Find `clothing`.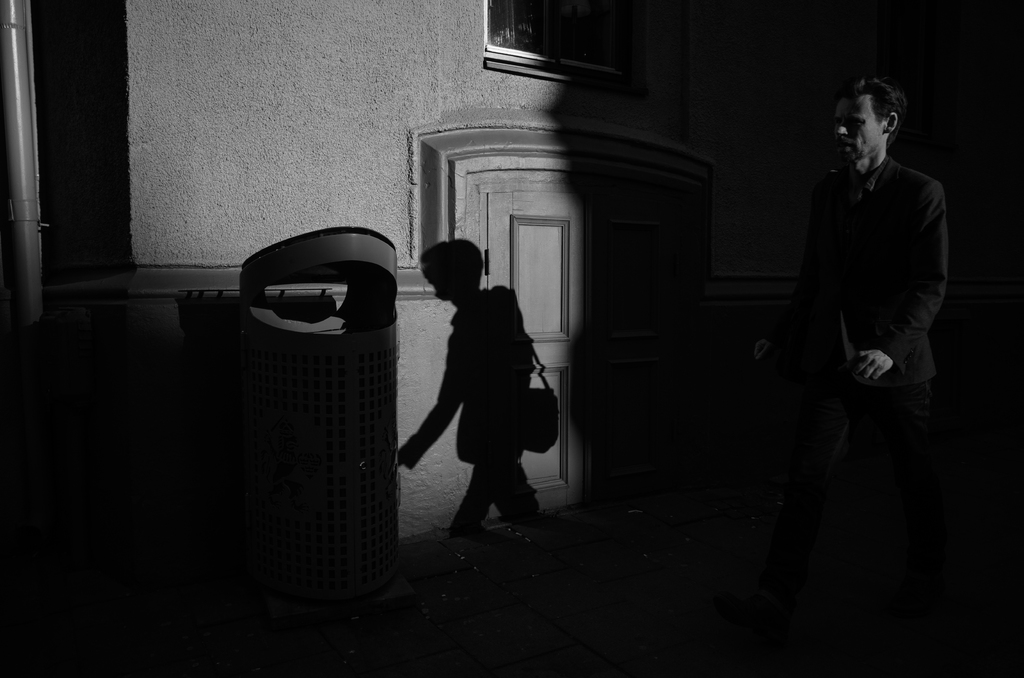
(left=767, top=90, right=956, bottom=544).
